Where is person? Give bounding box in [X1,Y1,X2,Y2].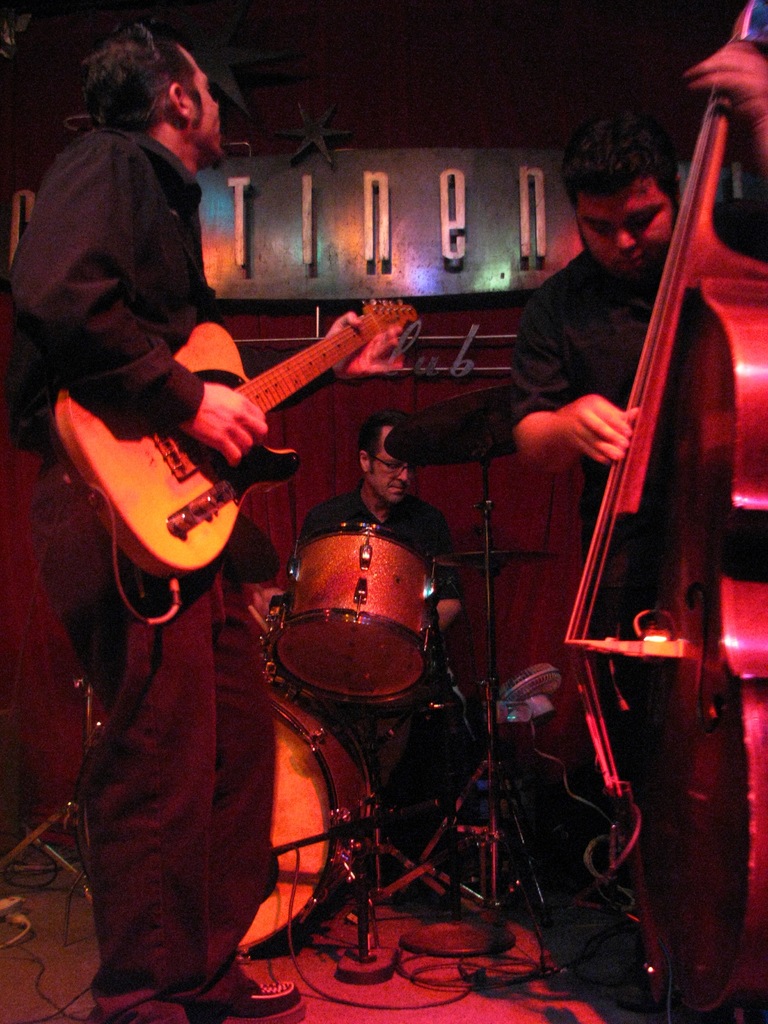
[7,23,404,1023].
